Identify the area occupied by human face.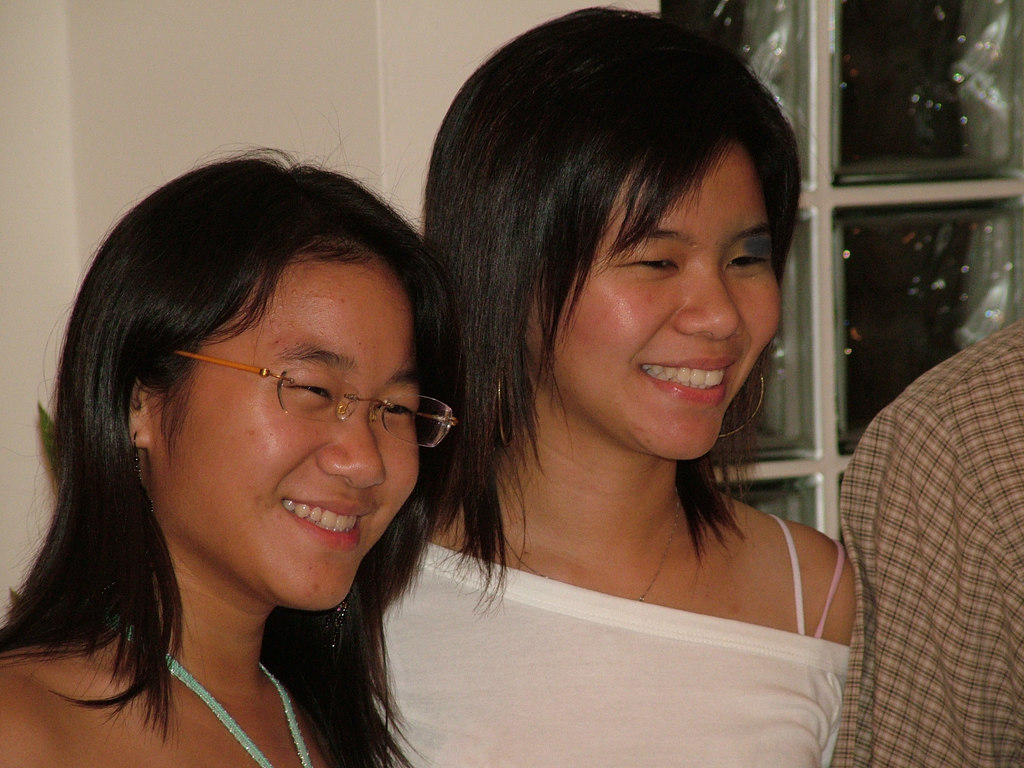
Area: 149/246/426/611.
